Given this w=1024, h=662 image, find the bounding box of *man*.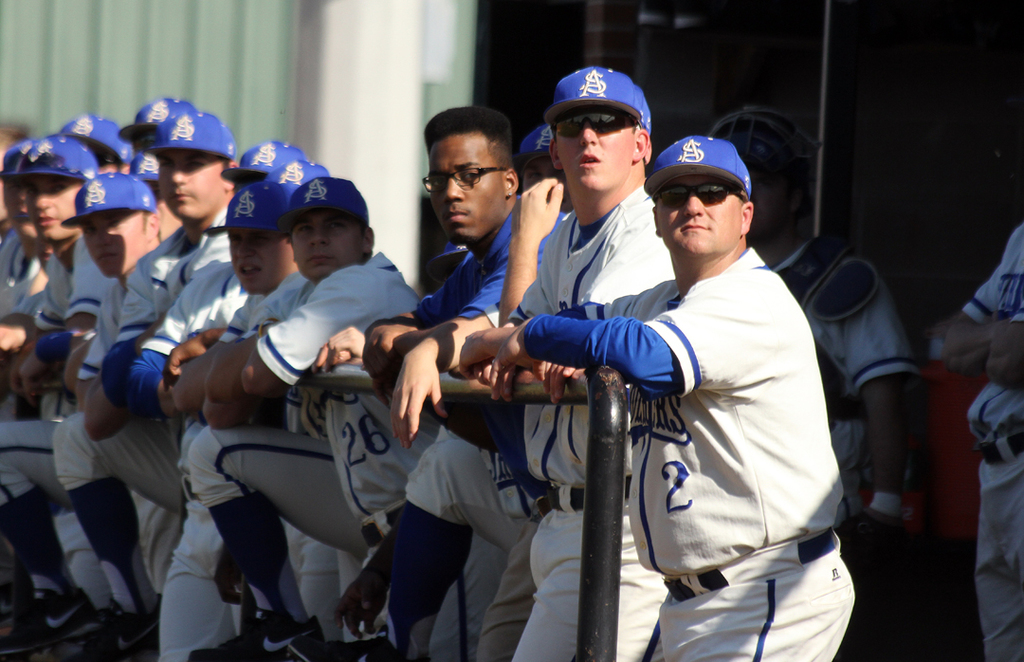
923, 221, 1023, 661.
